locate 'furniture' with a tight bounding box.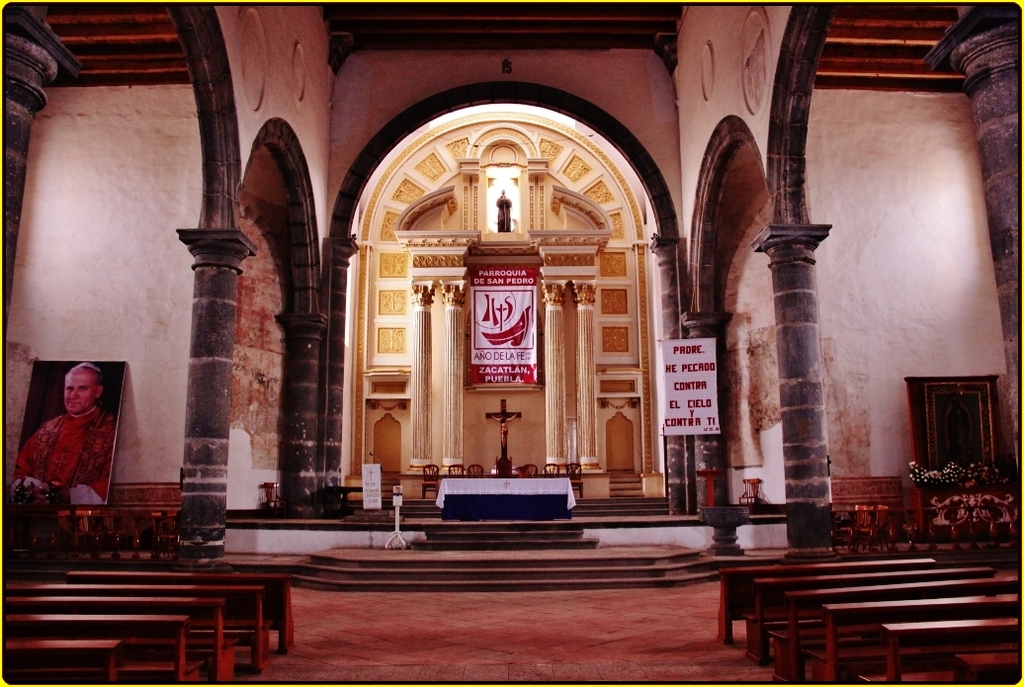
crop(436, 470, 578, 519).
